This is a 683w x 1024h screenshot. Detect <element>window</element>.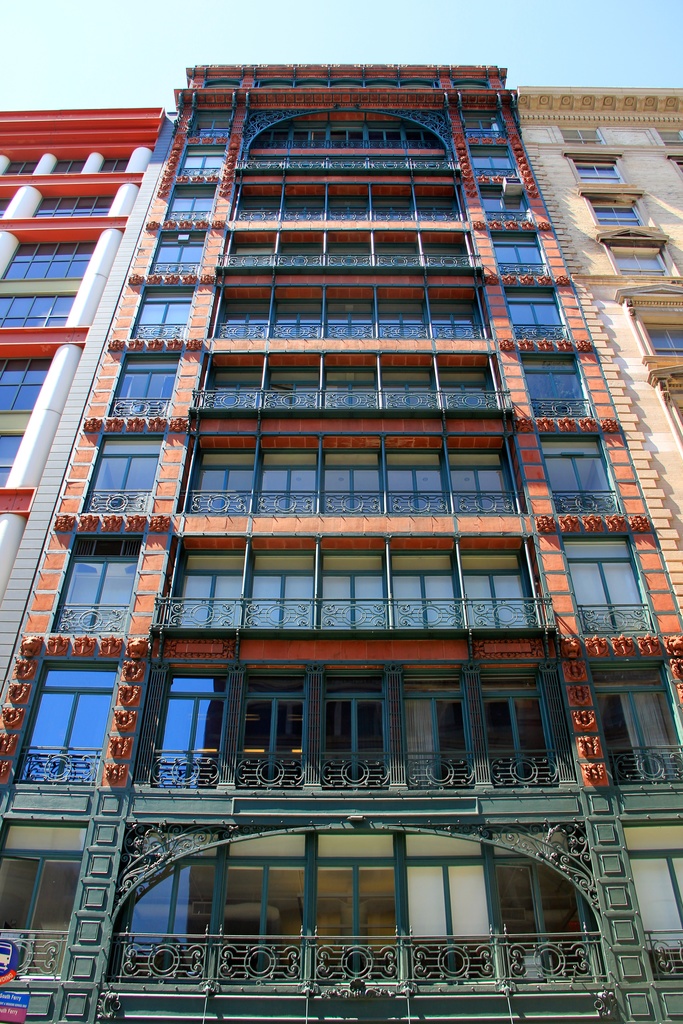
[x1=451, y1=363, x2=512, y2=421].
